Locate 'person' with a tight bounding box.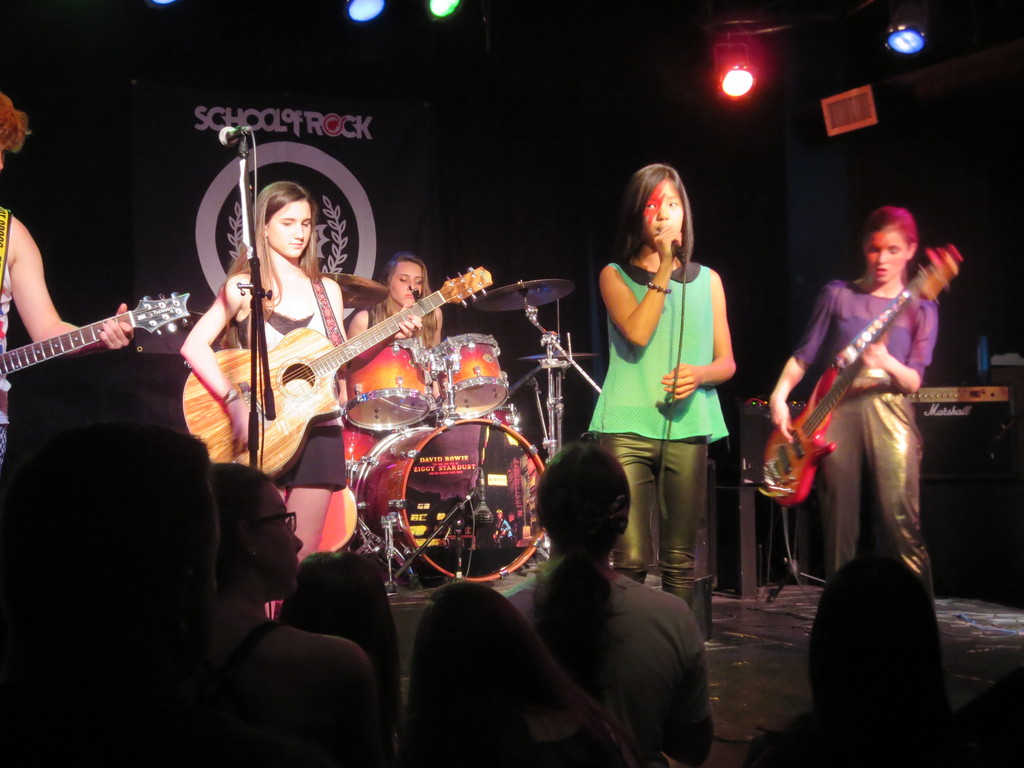
0 87 134 493.
